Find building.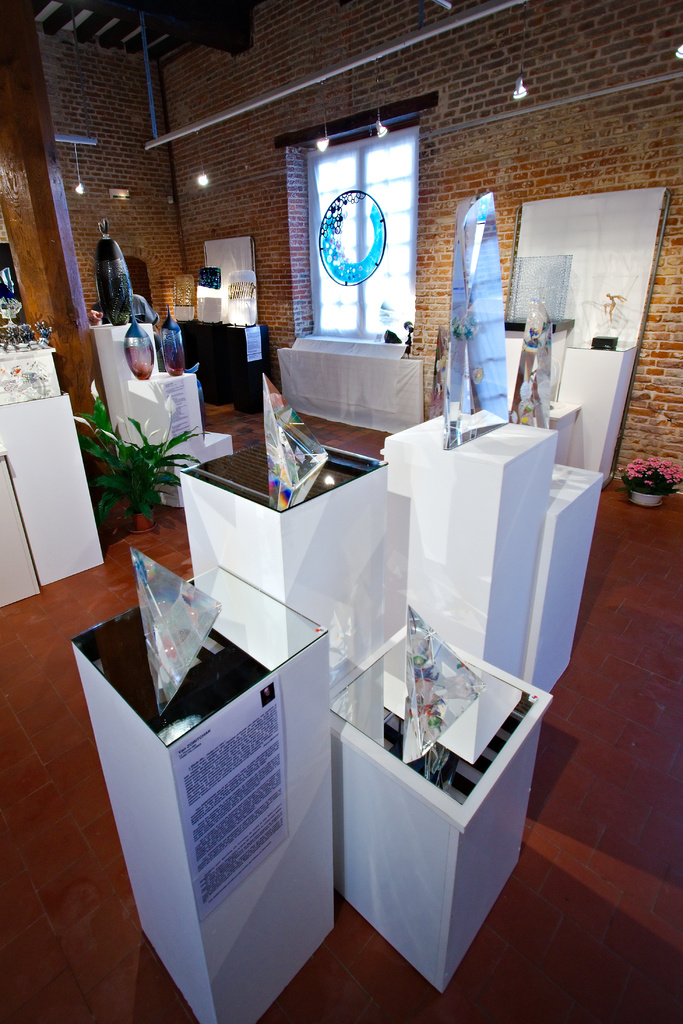
box(0, 0, 682, 1023).
